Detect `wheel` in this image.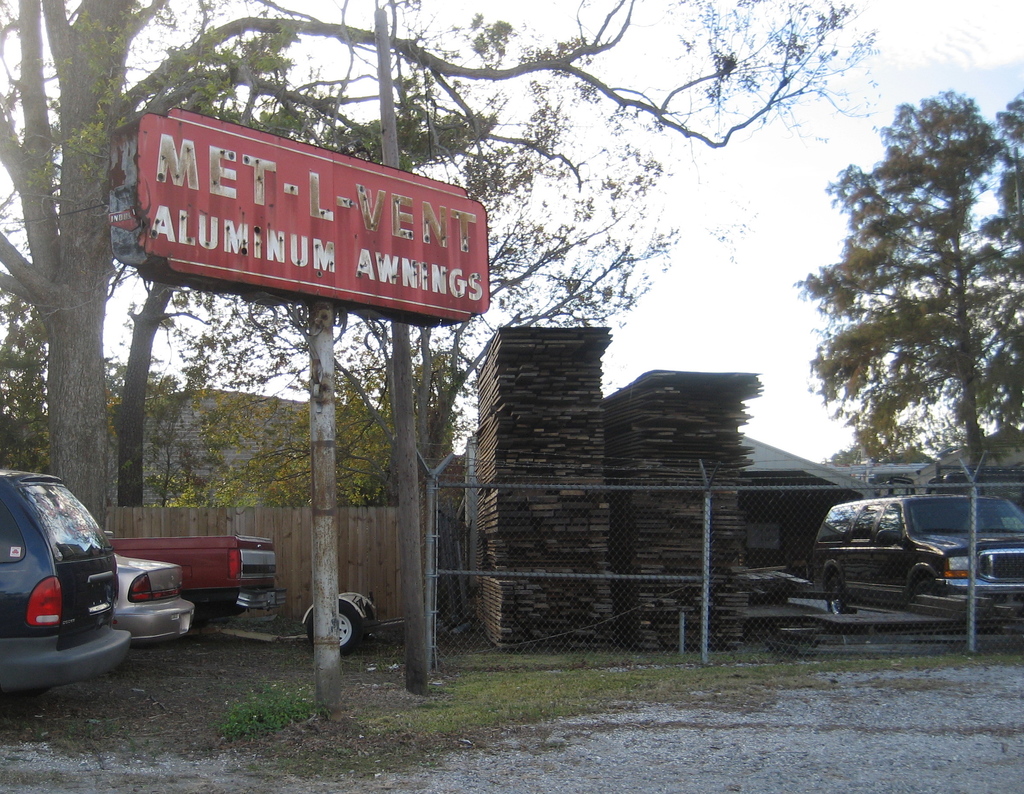
Detection: region(908, 571, 939, 604).
